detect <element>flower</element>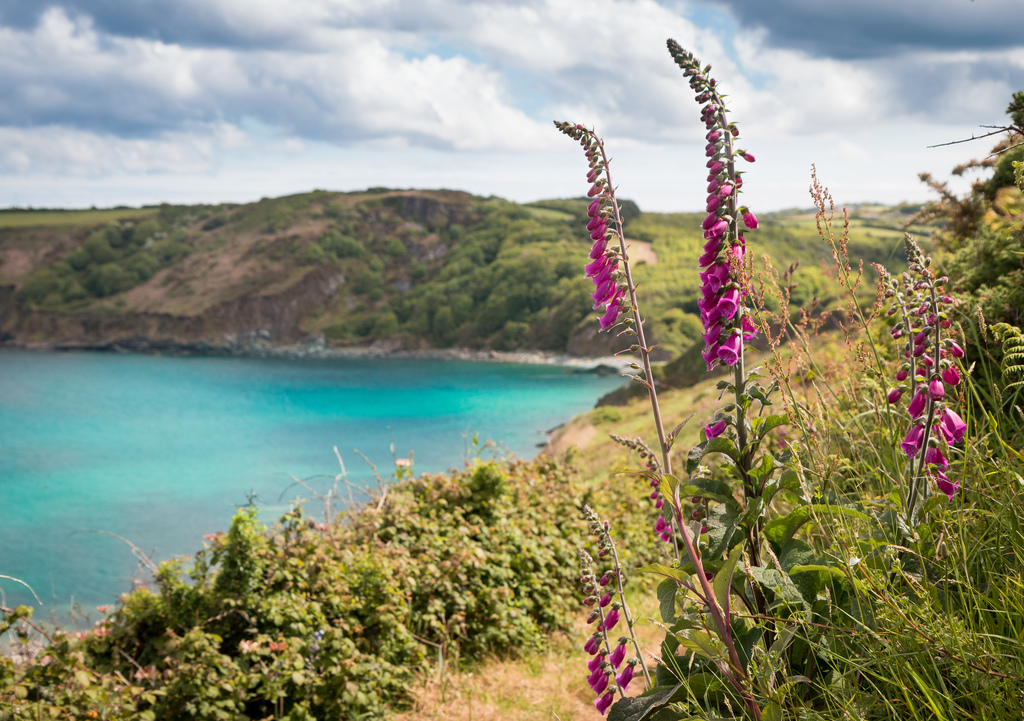
left=710, top=330, right=748, bottom=368
